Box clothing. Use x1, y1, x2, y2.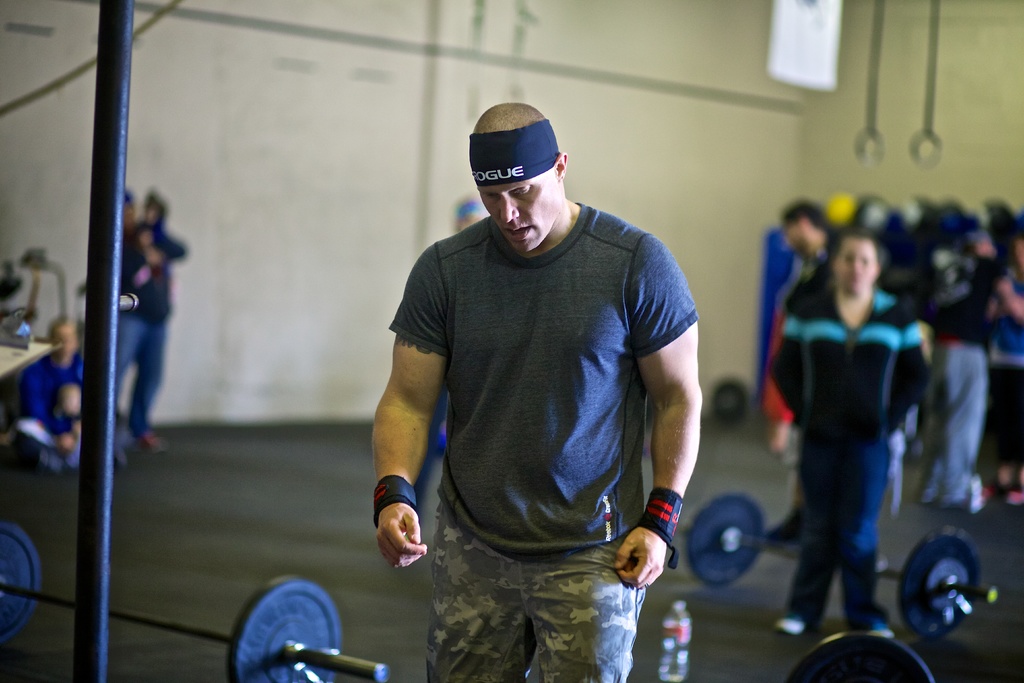
379, 198, 703, 682.
